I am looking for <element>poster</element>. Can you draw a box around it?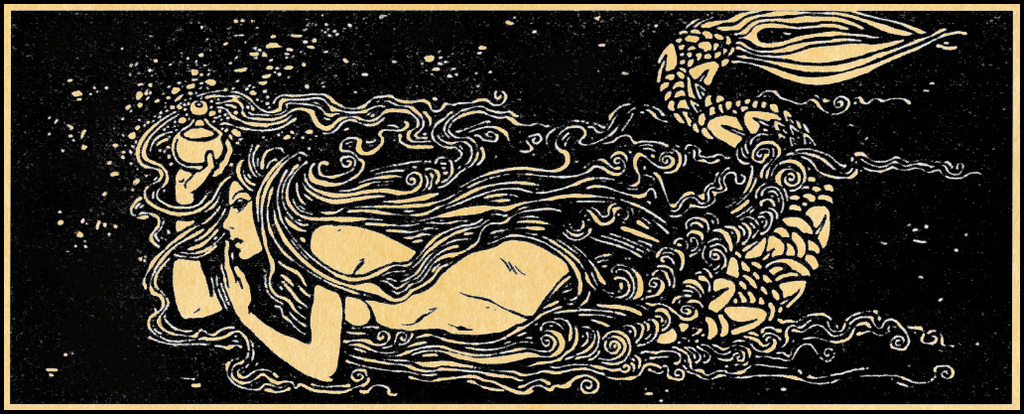
Sure, the bounding box is bbox=[0, 0, 1023, 413].
